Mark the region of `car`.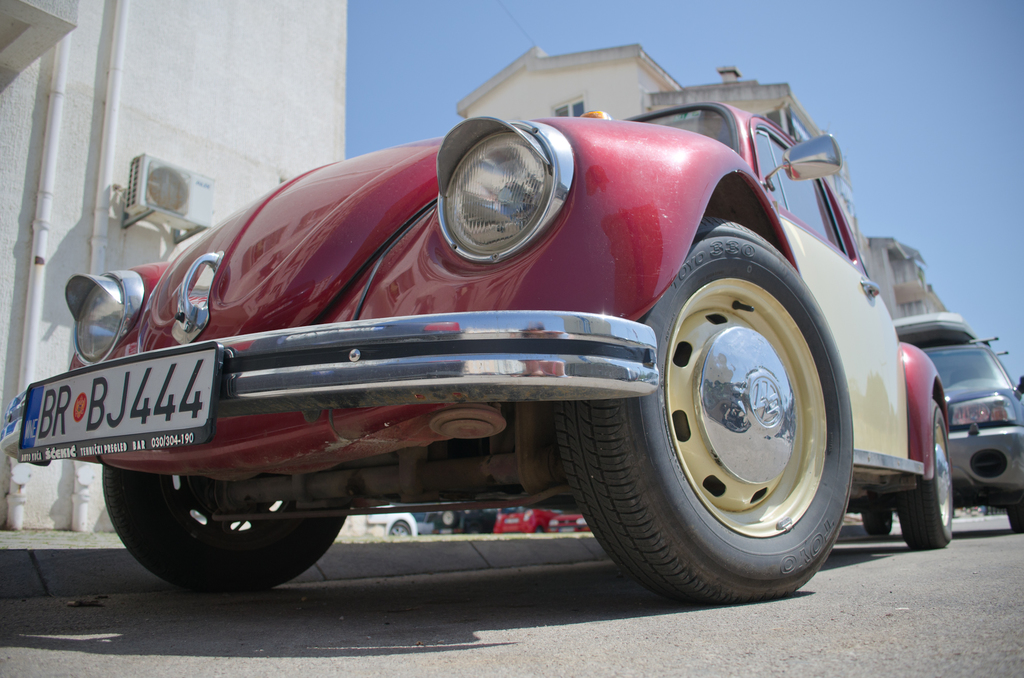
Region: [492, 501, 564, 533].
